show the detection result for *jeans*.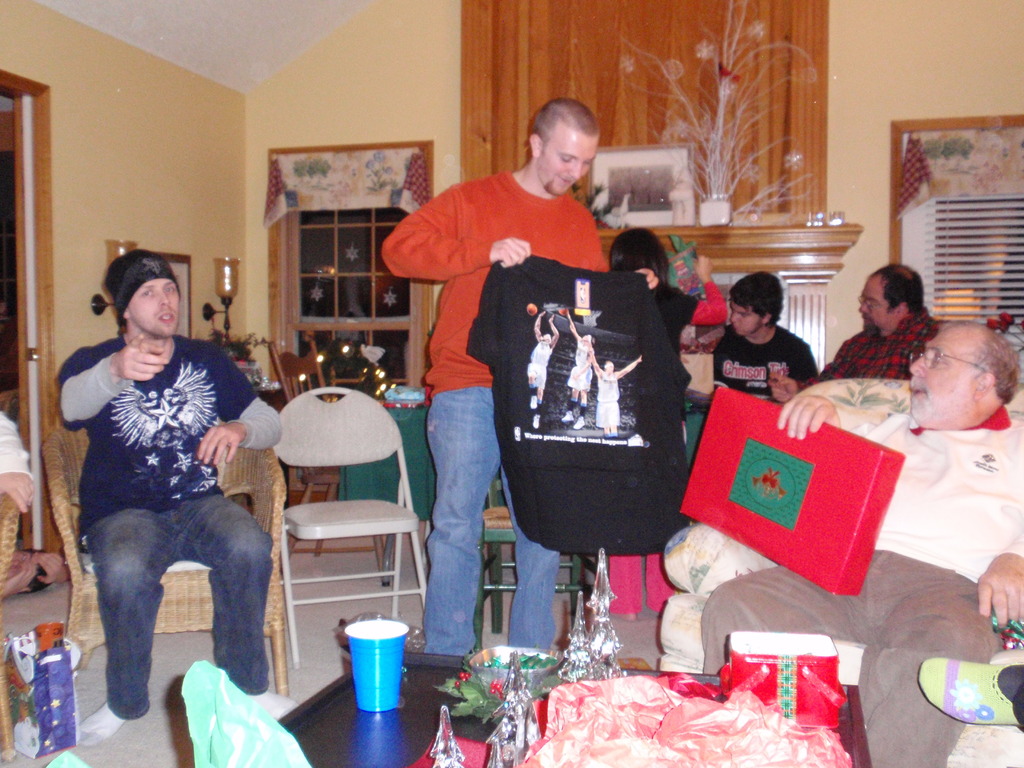
x1=71 y1=495 x2=279 y2=716.
